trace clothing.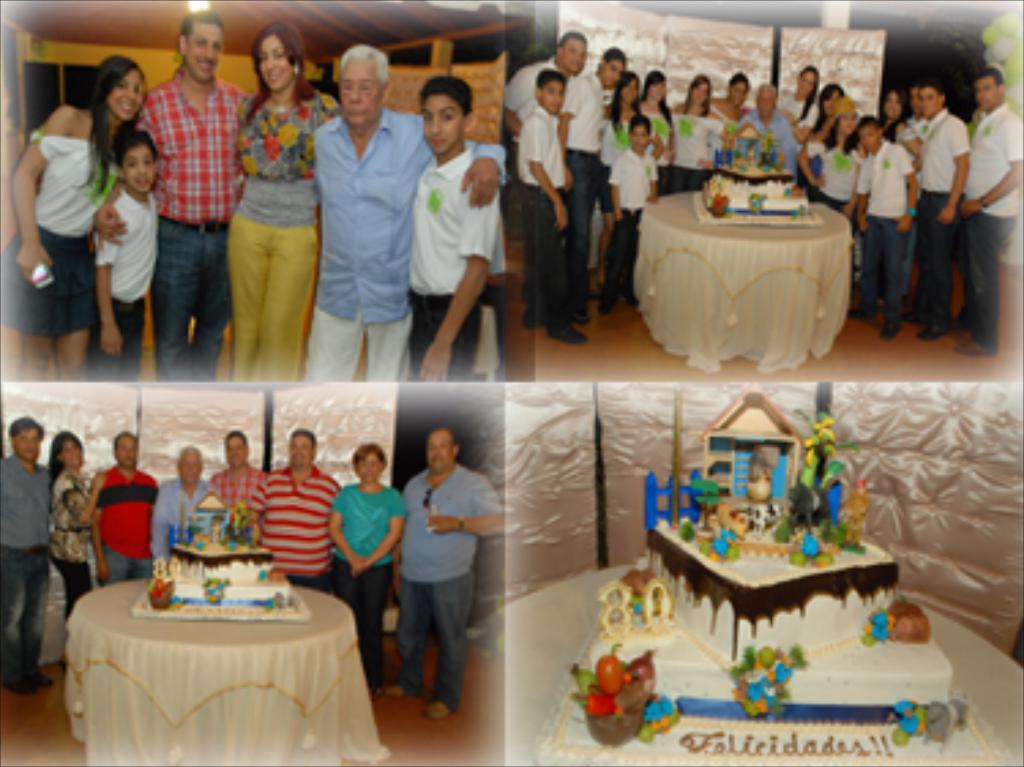
Traced to [left=737, top=109, right=803, bottom=180].
